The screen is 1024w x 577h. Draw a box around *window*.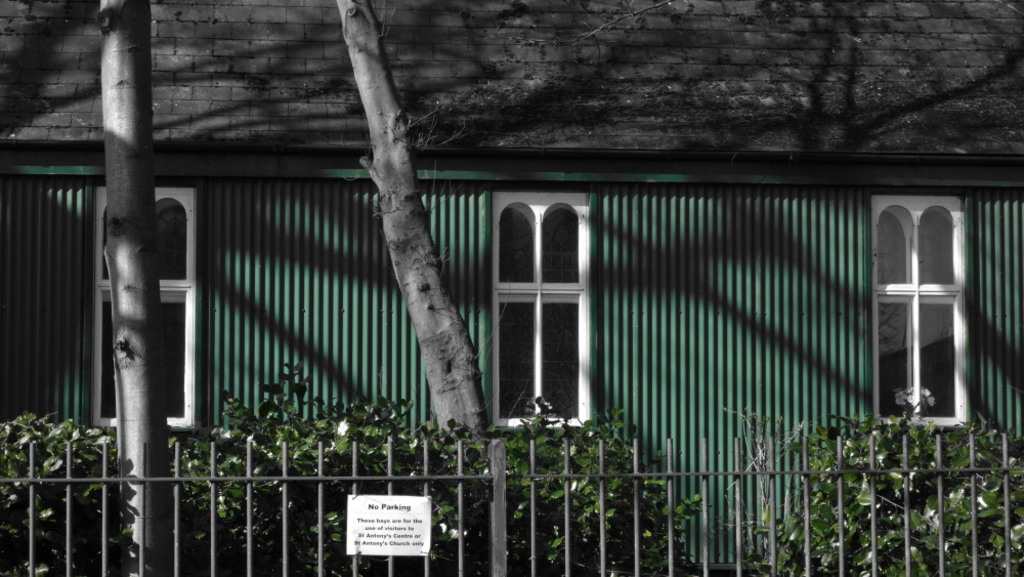
select_region(490, 190, 592, 425).
